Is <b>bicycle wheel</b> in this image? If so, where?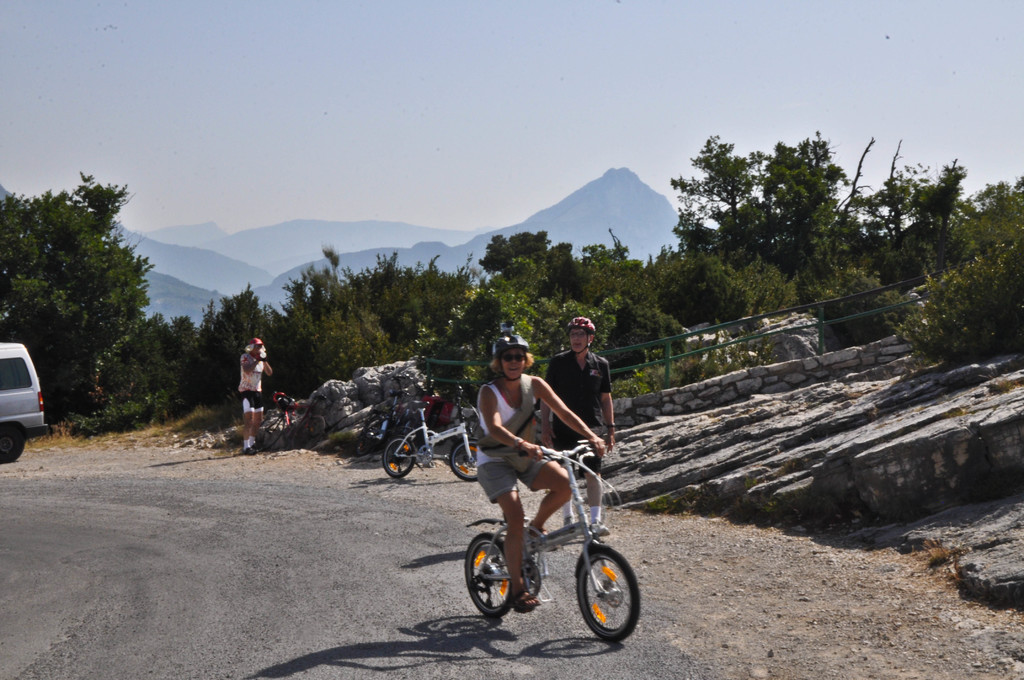
Yes, at [left=464, top=531, right=519, bottom=618].
